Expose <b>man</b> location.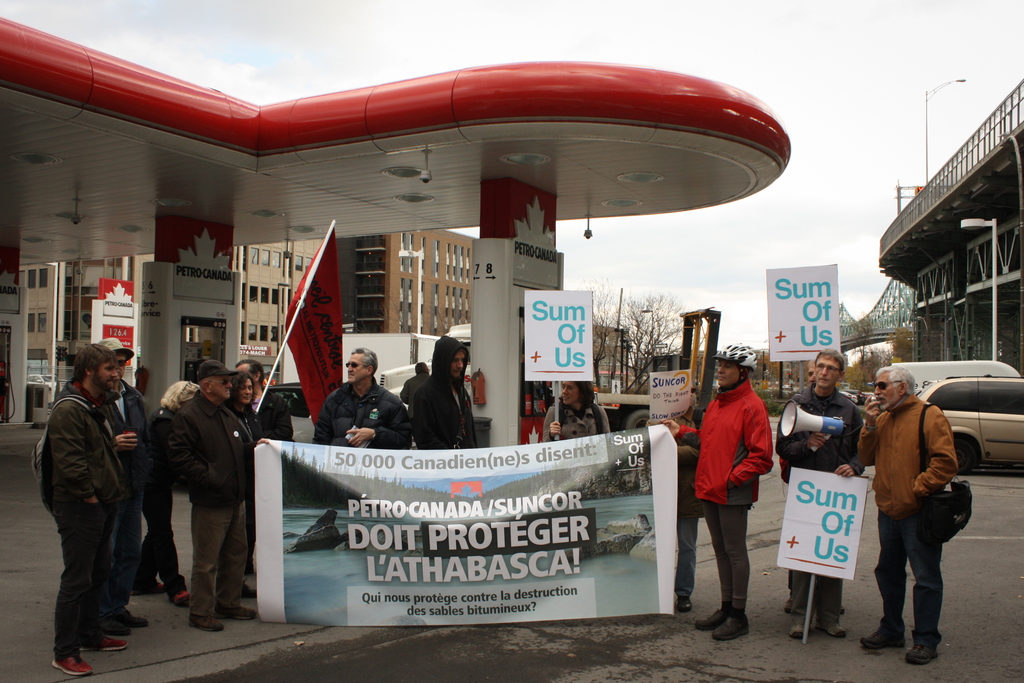
Exposed at {"left": 404, "top": 362, "right": 428, "bottom": 409}.
